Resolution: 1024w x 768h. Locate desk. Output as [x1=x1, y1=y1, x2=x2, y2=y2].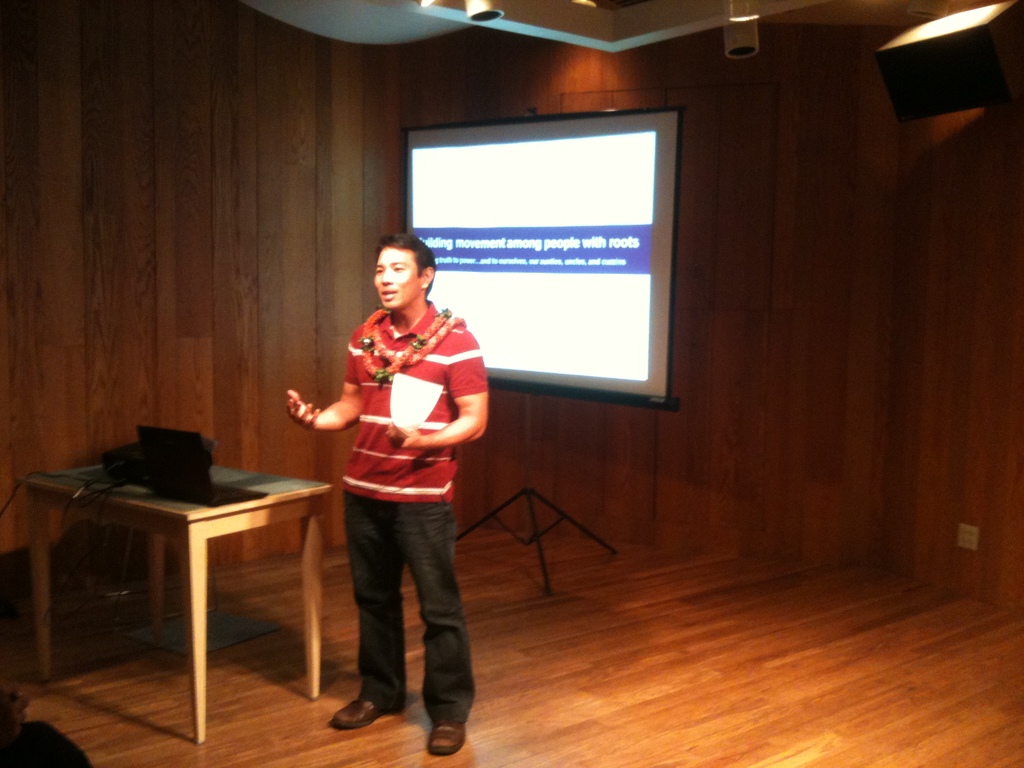
[x1=41, y1=431, x2=334, y2=734].
